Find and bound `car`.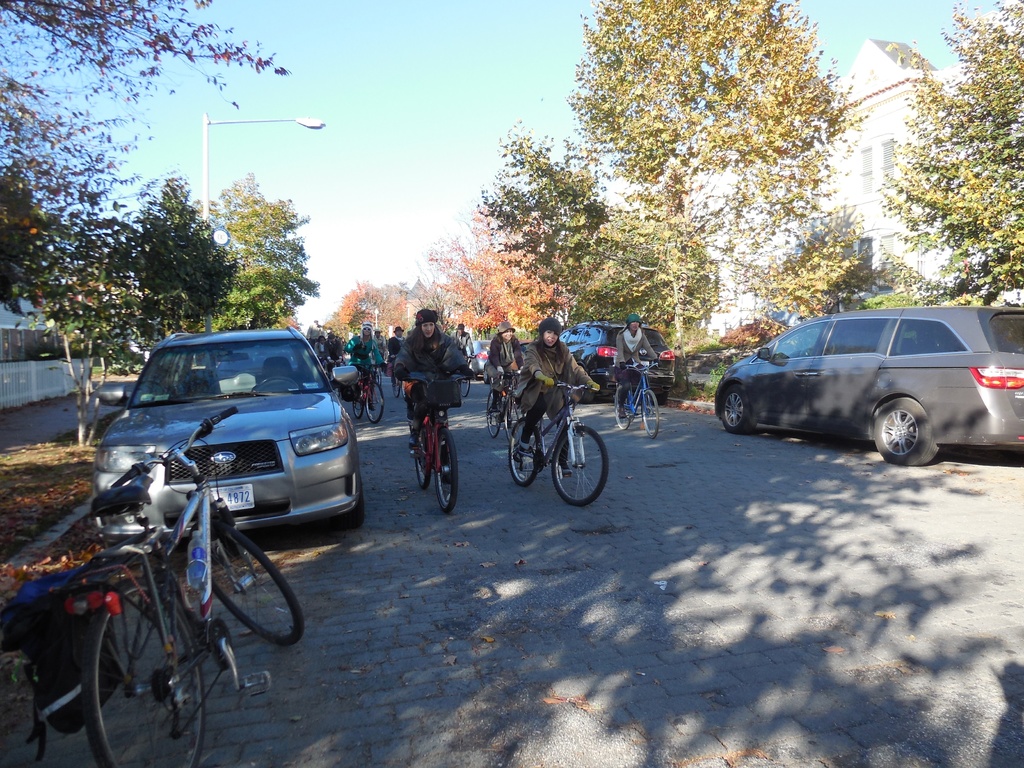
Bound: select_region(563, 326, 675, 409).
